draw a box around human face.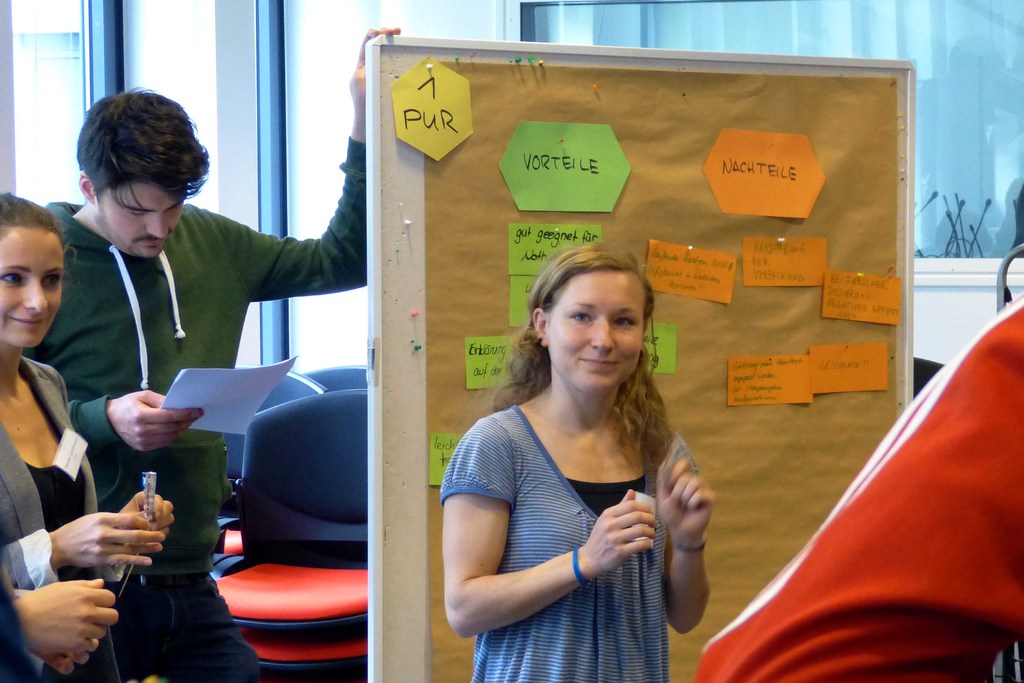
(90,177,188,256).
